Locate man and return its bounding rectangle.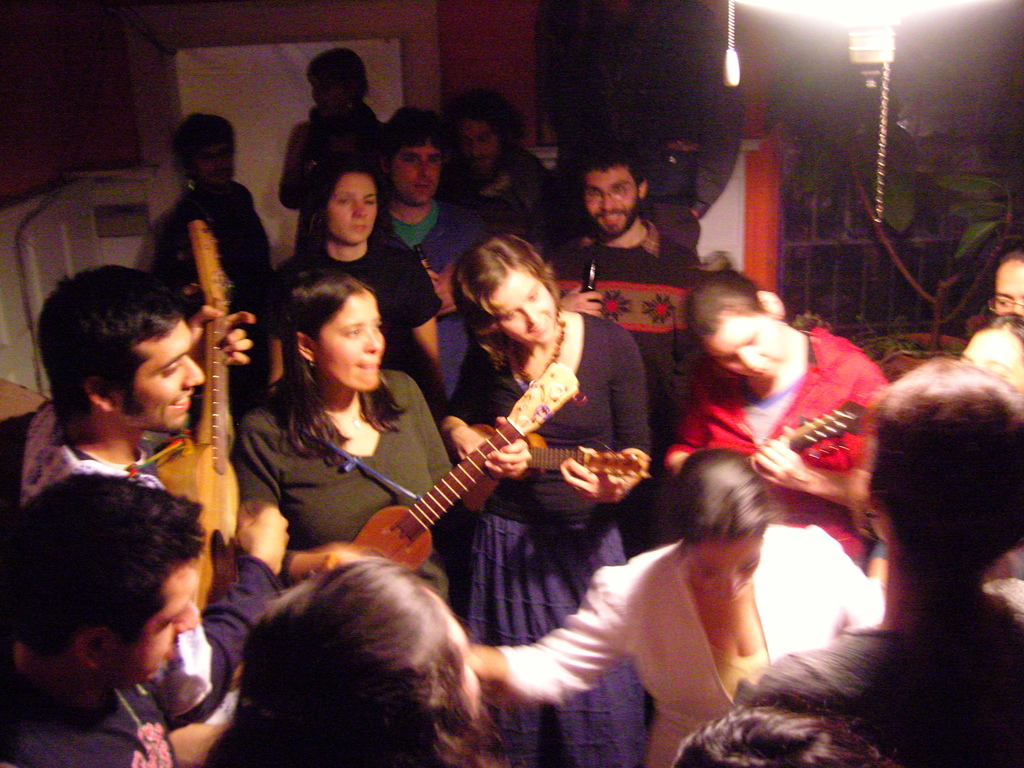
box(282, 45, 385, 254).
